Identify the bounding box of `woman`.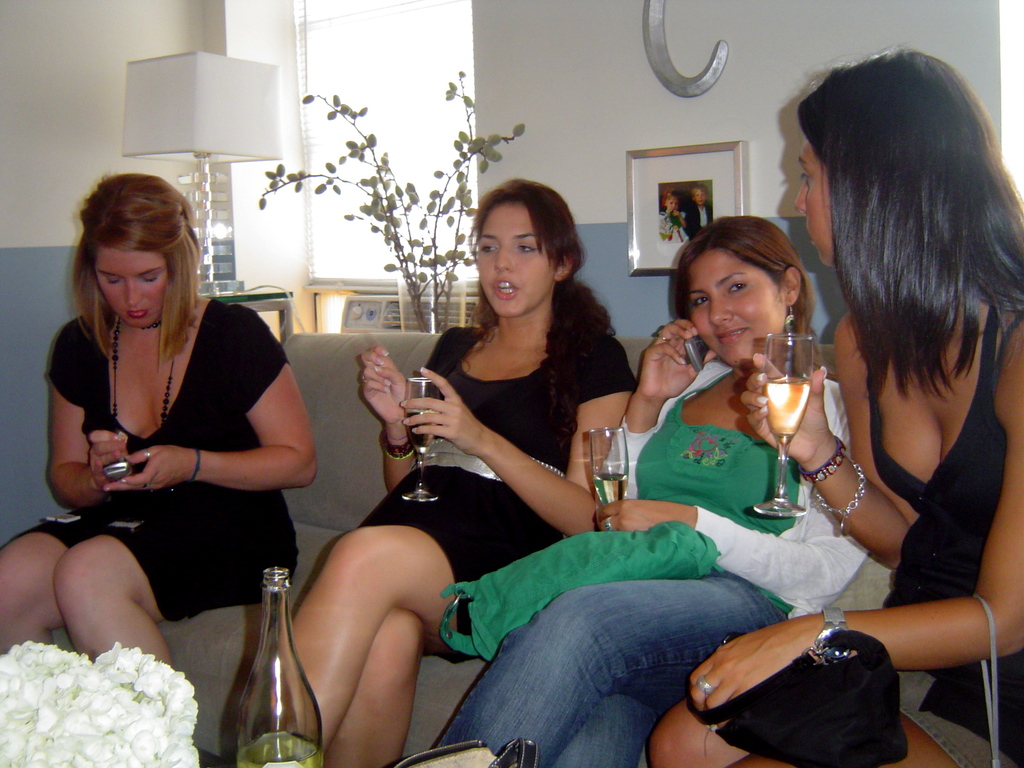
crop(410, 216, 872, 767).
